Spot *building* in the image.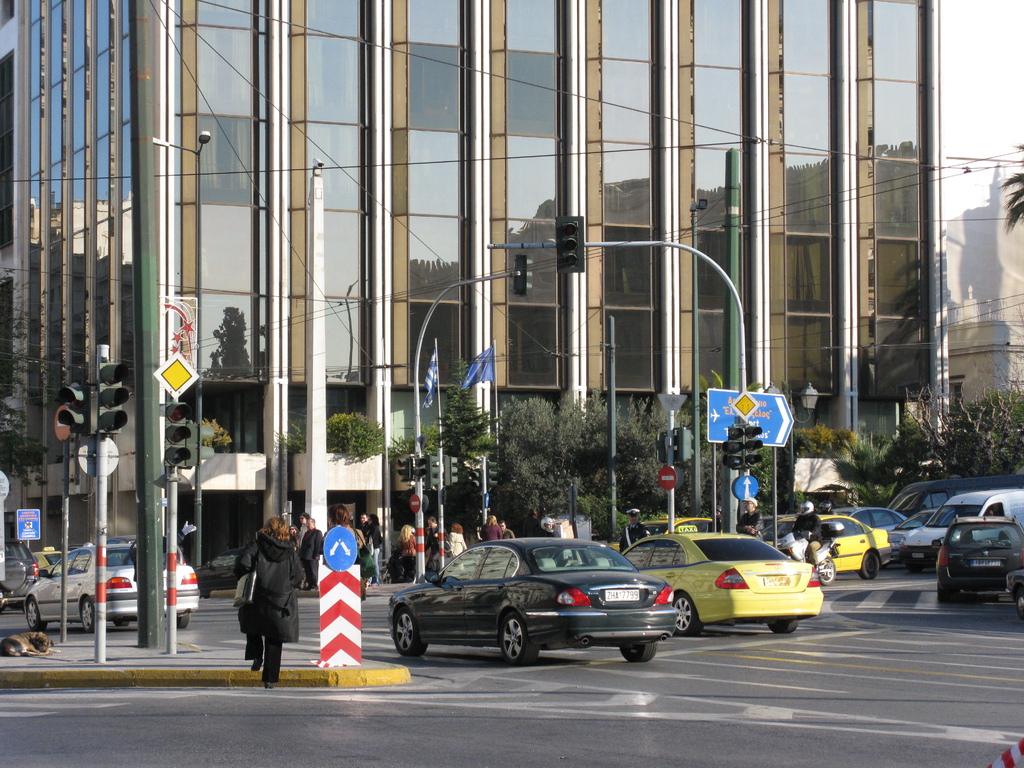
*building* found at x1=943, y1=161, x2=1023, y2=317.
